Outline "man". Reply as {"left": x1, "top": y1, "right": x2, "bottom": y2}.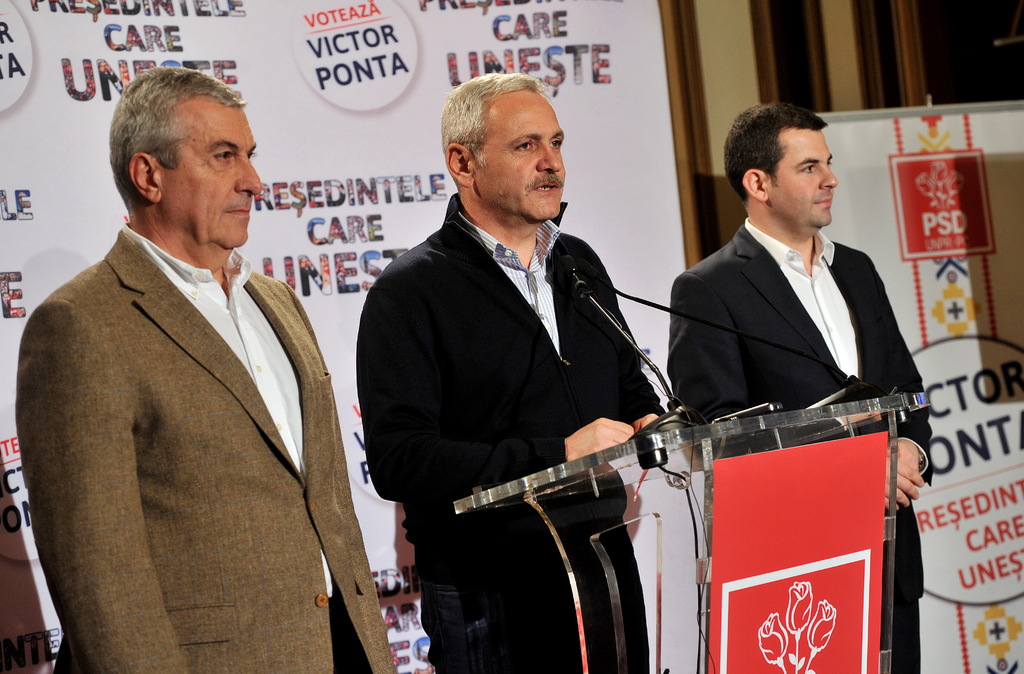
{"left": 8, "top": 63, "right": 378, "bottom": 662}.
